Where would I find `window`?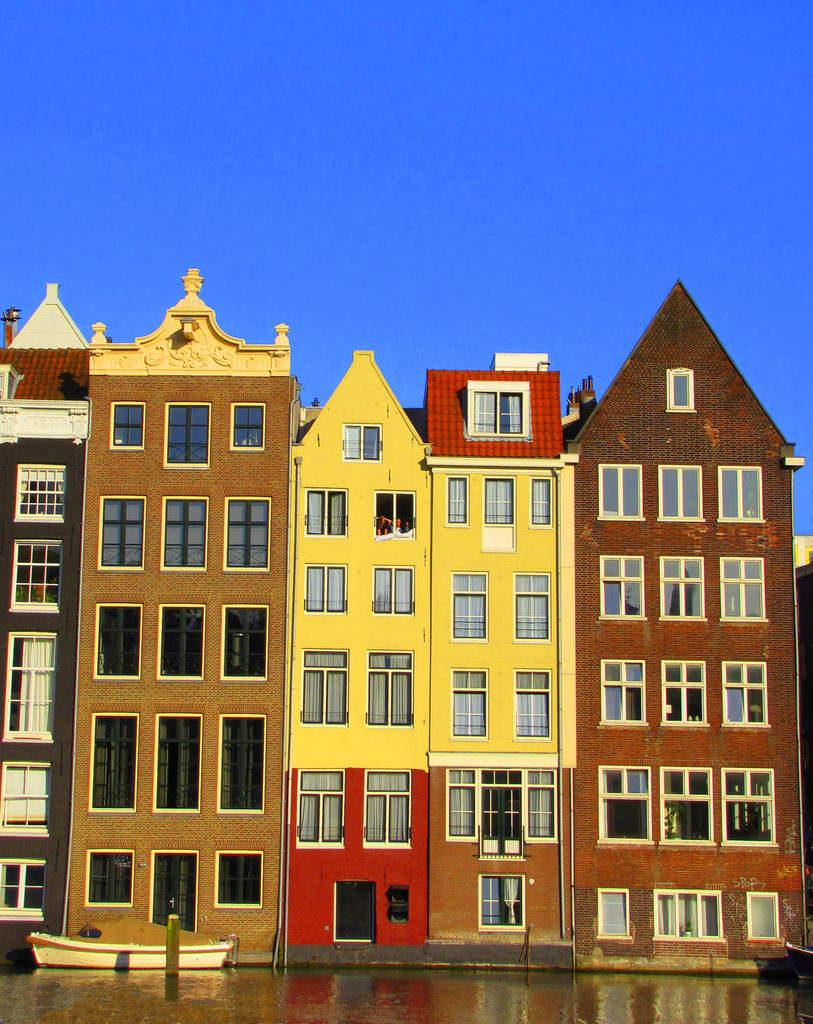
At {"left": 341, "top": 420, "right": 381, "bottom": 462}.
